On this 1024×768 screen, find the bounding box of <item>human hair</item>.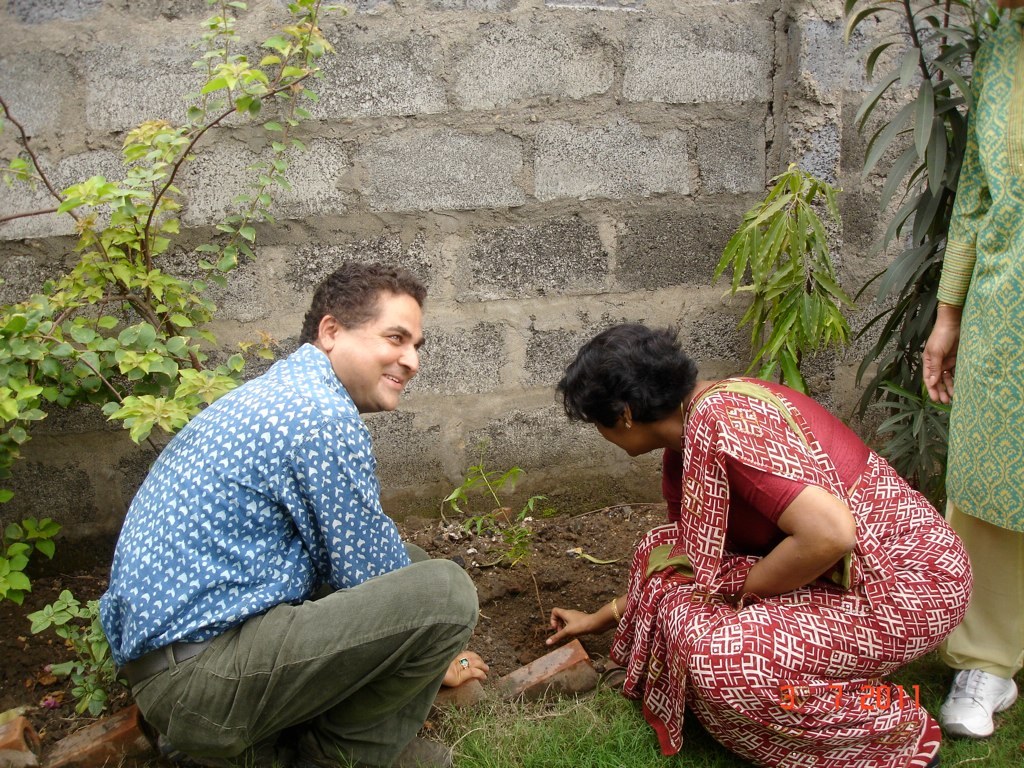
Bounding box: box(543, 322, 691, 447).
